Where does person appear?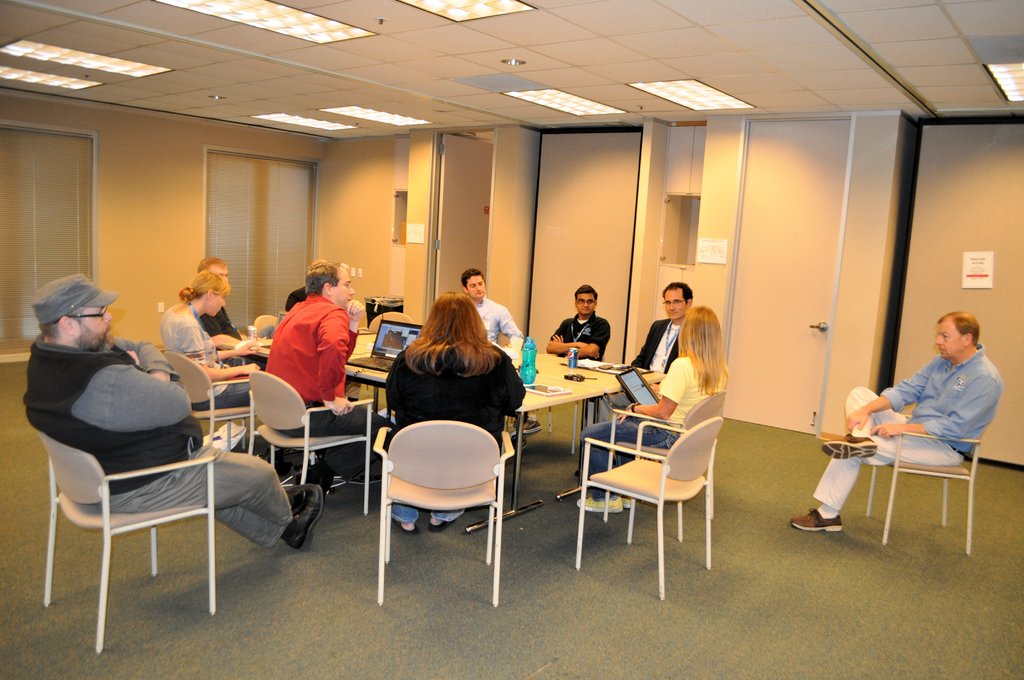
Appears at [282, 261, 326, 313].
